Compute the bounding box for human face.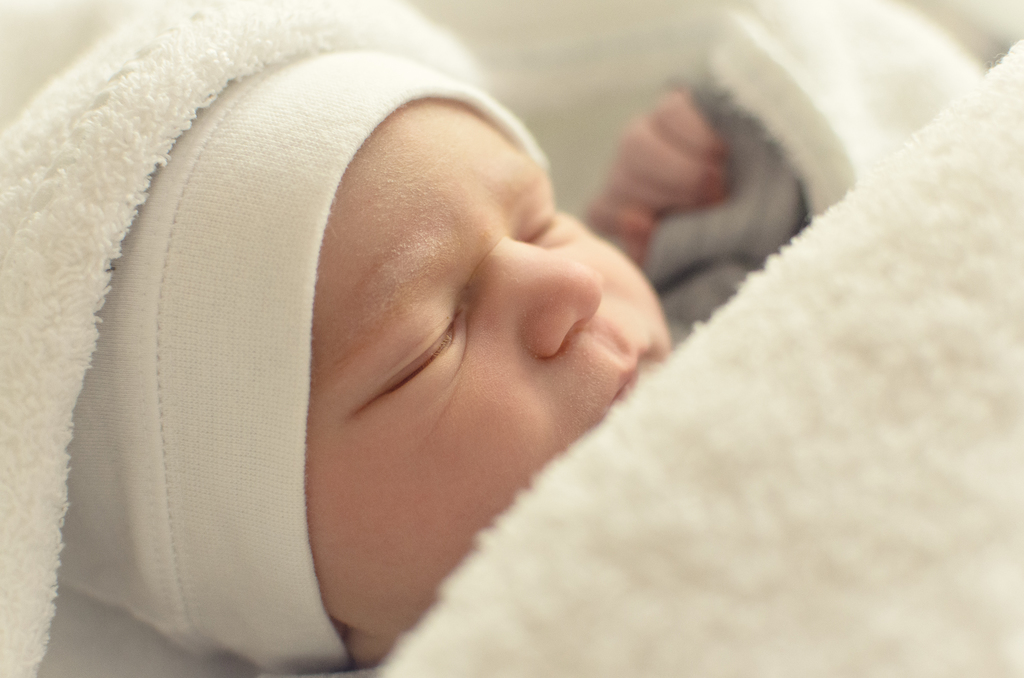
rect(317, 90, 662, 637).
